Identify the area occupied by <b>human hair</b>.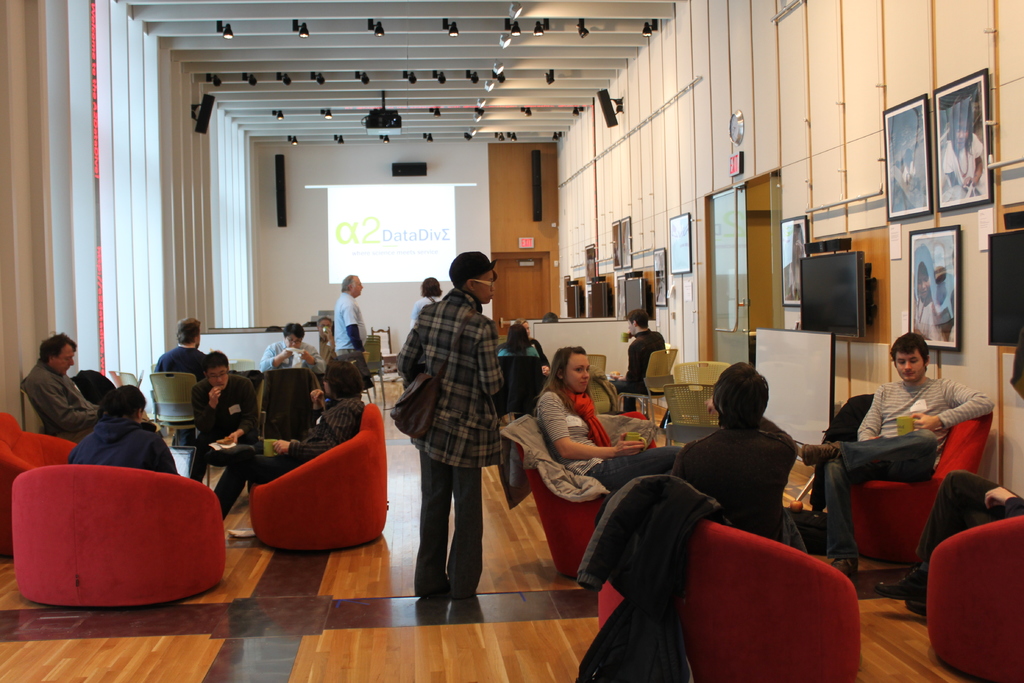
Area: 101, 375, 150, 425.
